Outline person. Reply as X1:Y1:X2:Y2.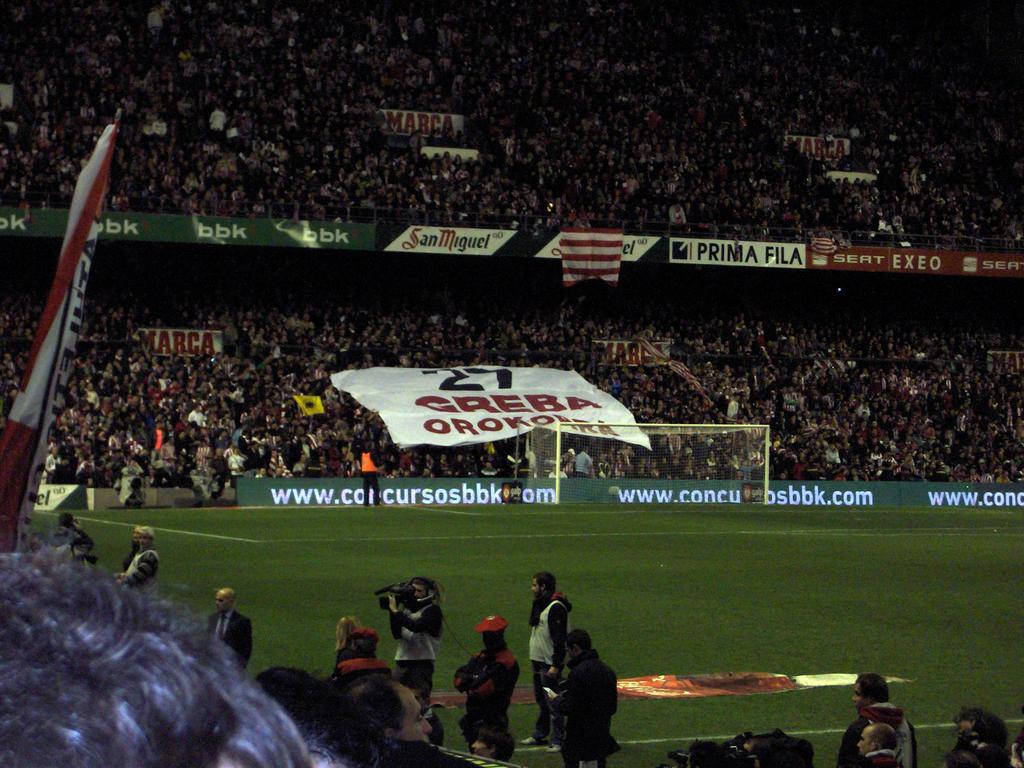
109:523:162:601.
